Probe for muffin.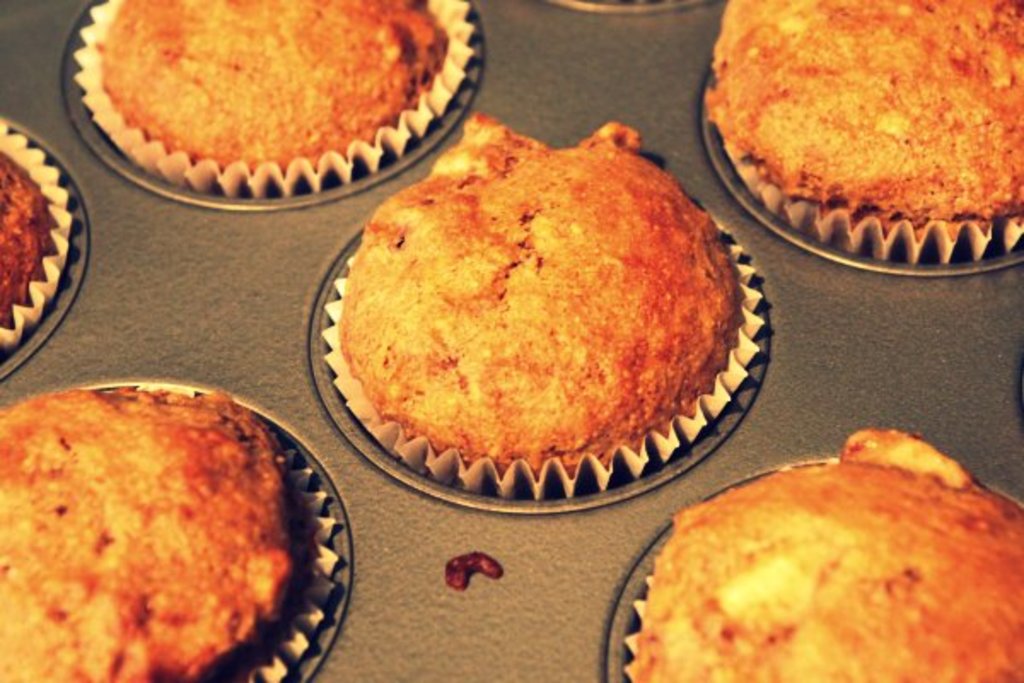
Probe result: [x1=621, y1=425, x2=1022, y2=681].
